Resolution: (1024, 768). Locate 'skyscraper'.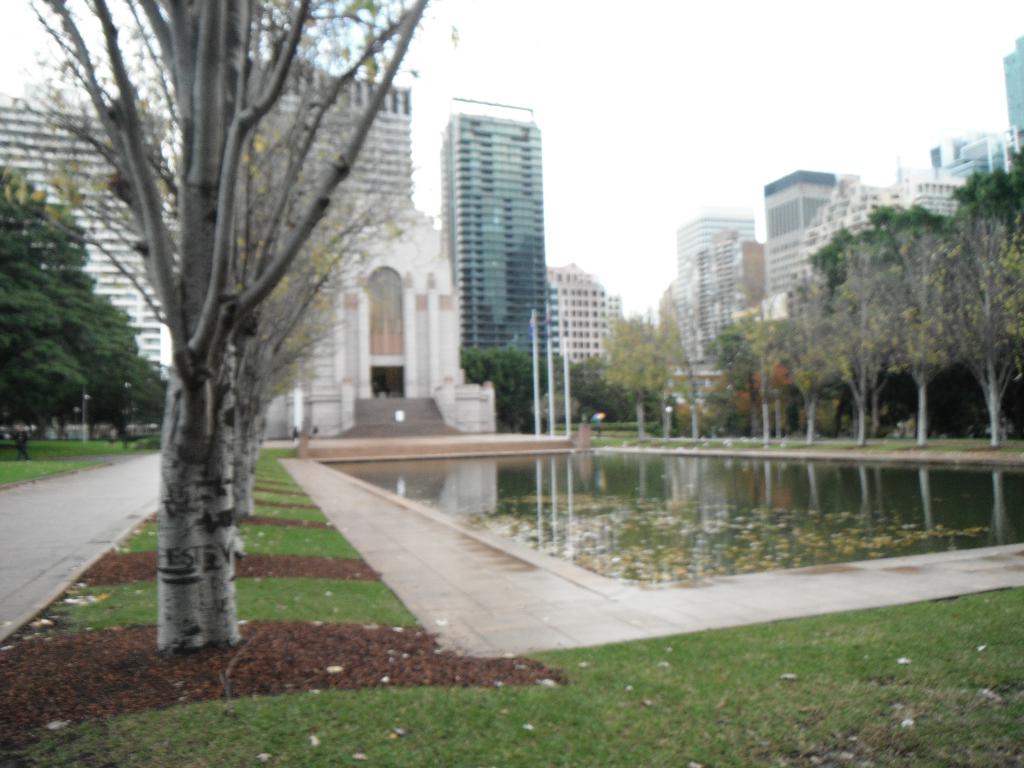
<bbox>417, 63, 574, 401</bbox>.
